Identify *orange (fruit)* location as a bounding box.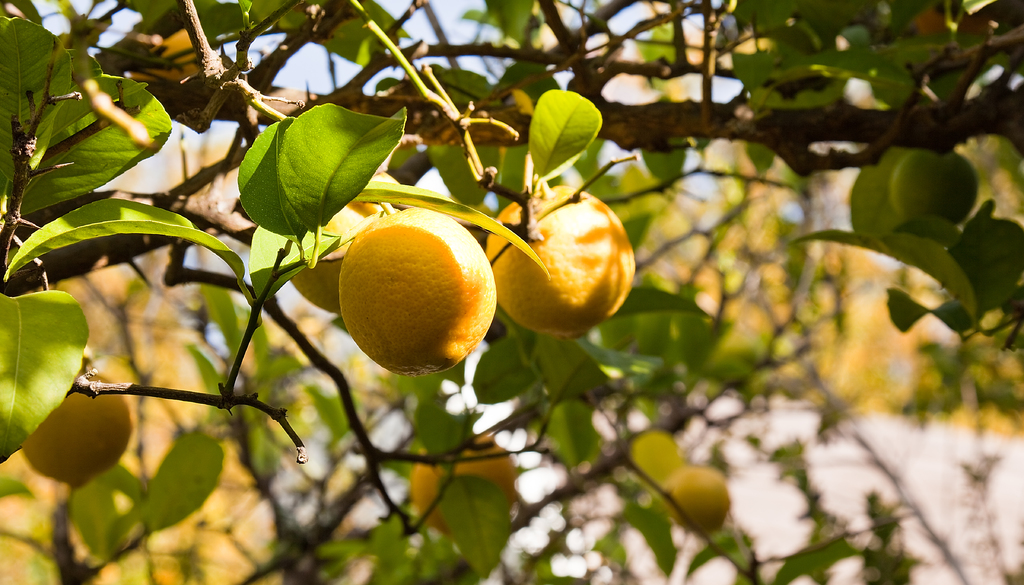
492:189:620:329.
